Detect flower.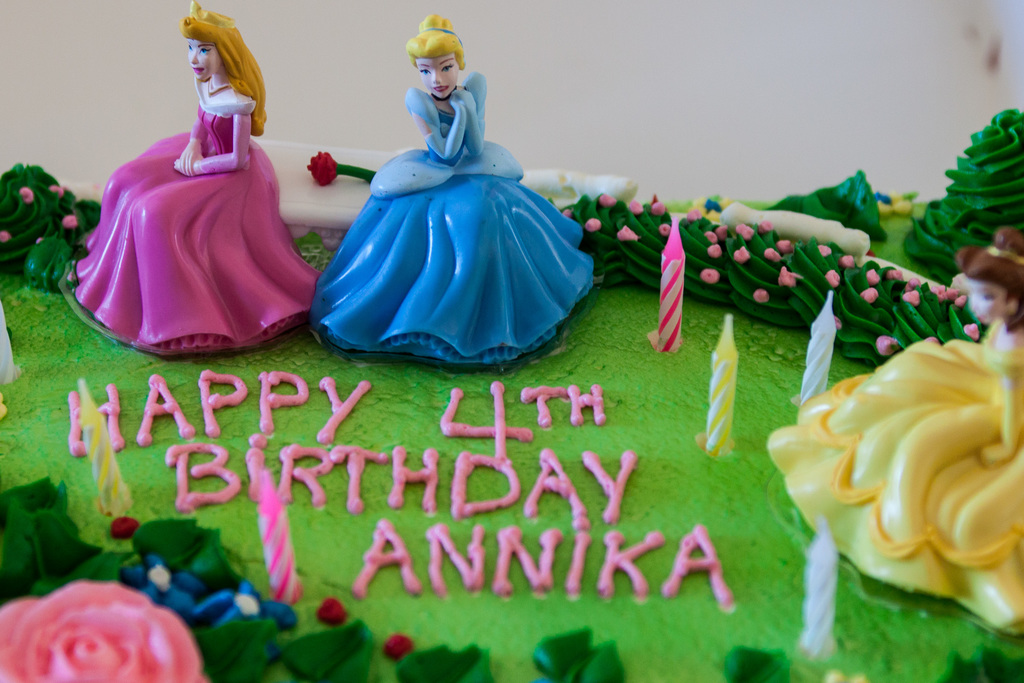
Detected at (left=776, top=266, right=799, bottom=288).
